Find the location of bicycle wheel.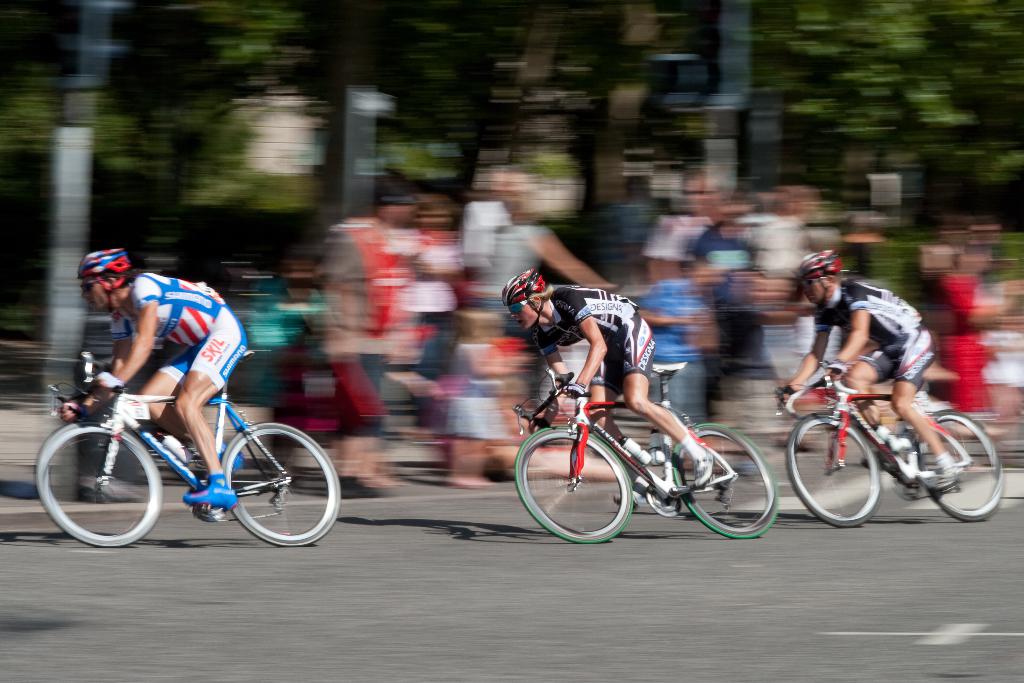
Location: (33,417,164,549).
